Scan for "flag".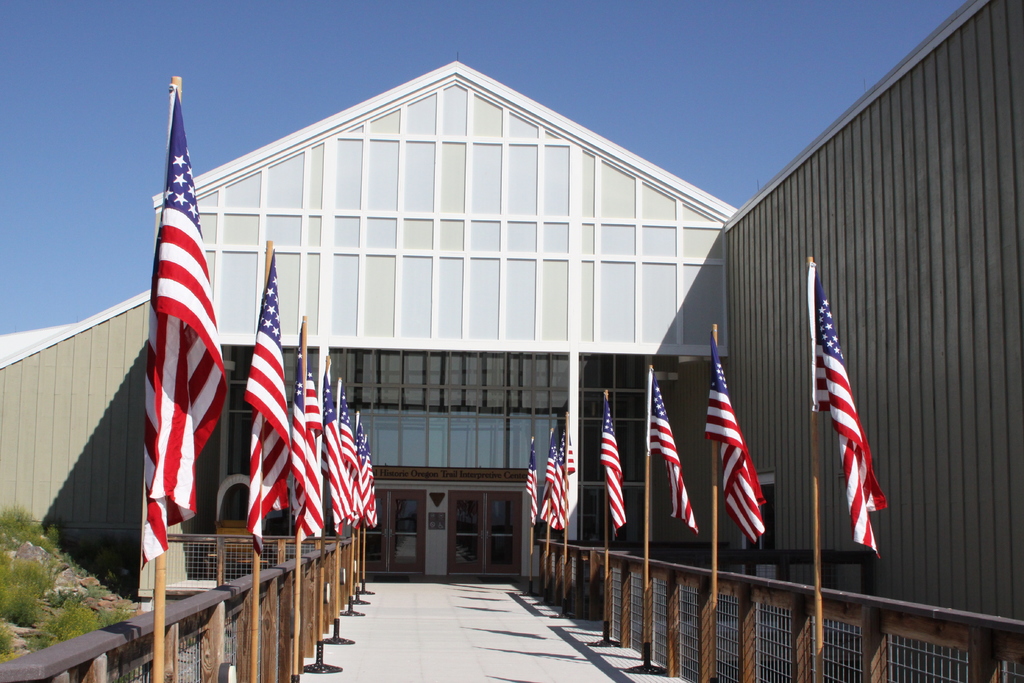
Scan result: pyautogui.locateOnScreen(520, 439, 542, 539).
